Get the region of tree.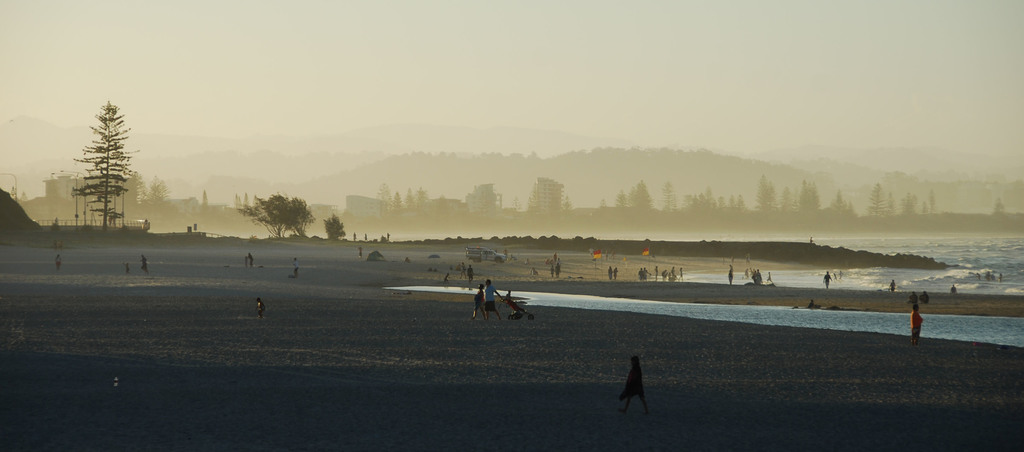
box=[239, 194, 308, 233].
